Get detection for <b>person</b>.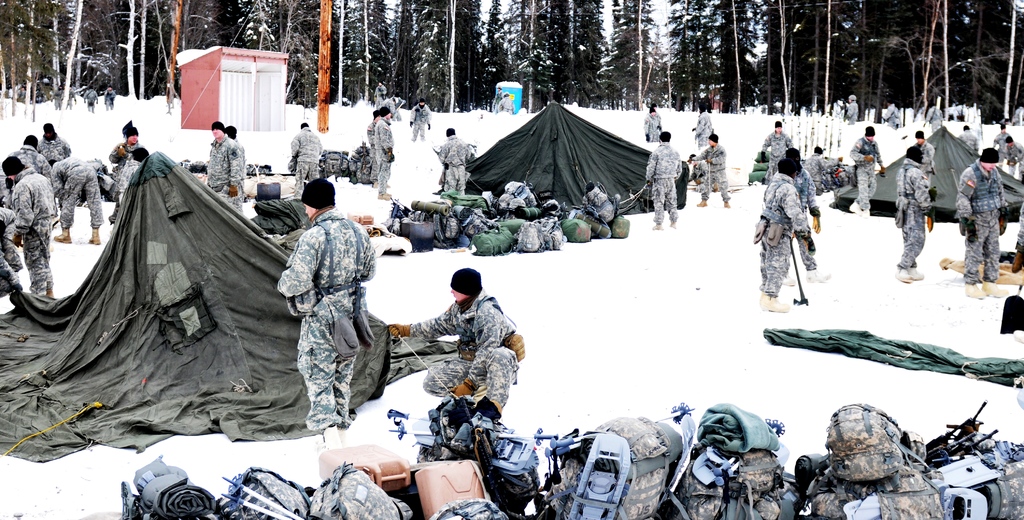
Detection: [84, 91, 101, 113].
